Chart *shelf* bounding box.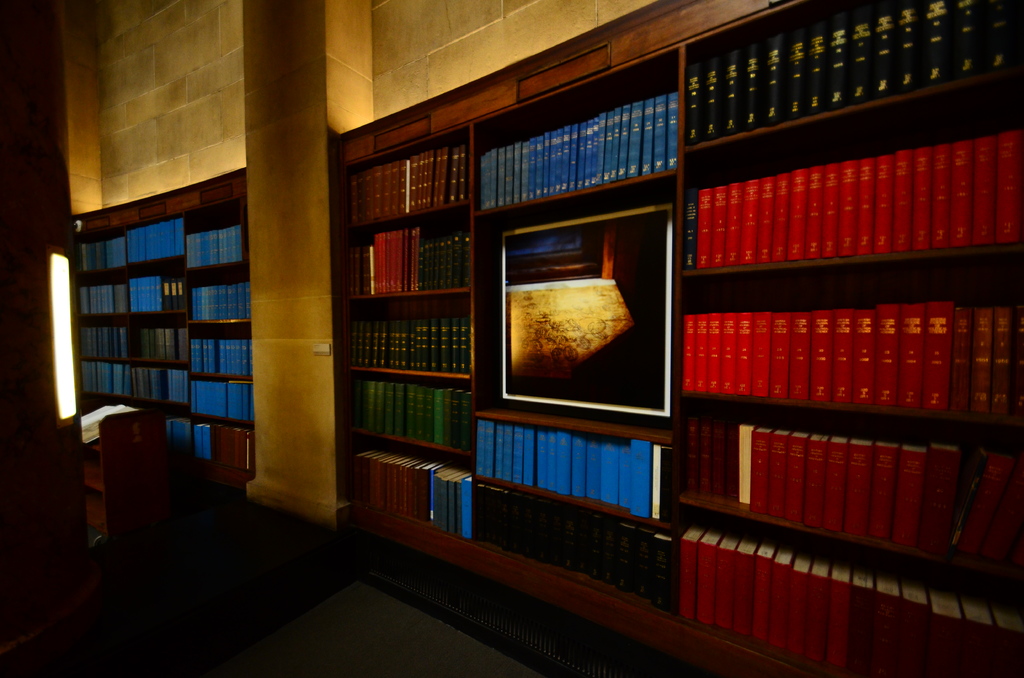
Charted: [x1=188, y1=283, x2=255, y2=337].
